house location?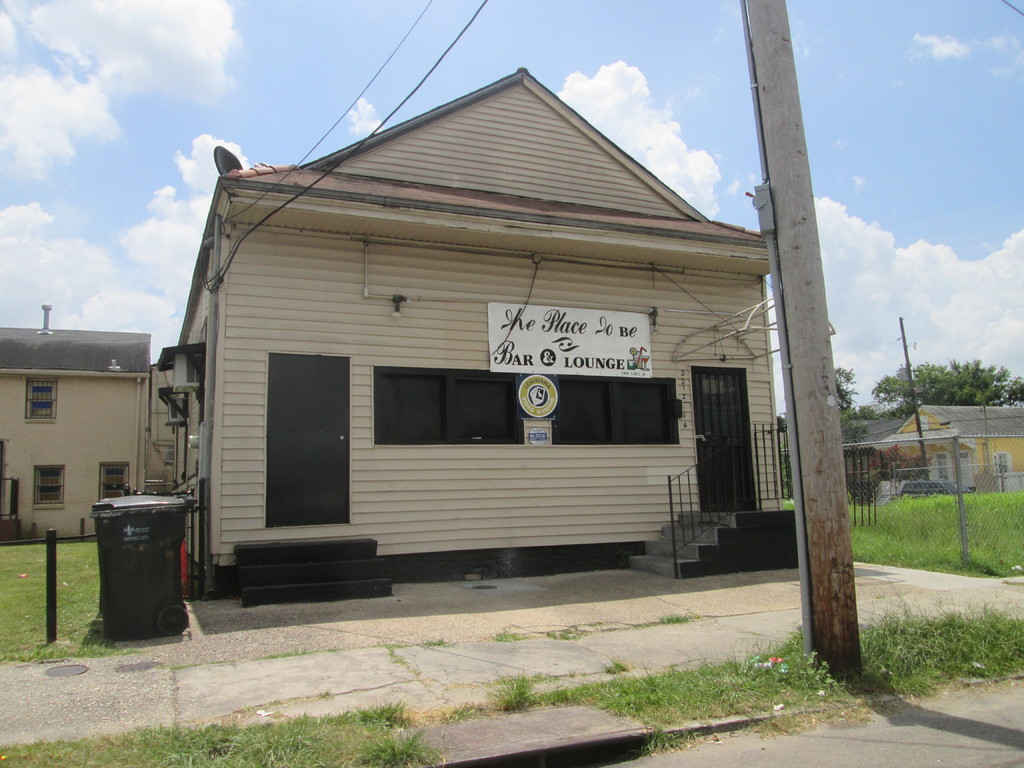
(left=150, top=73, right=787, bottom=607)
